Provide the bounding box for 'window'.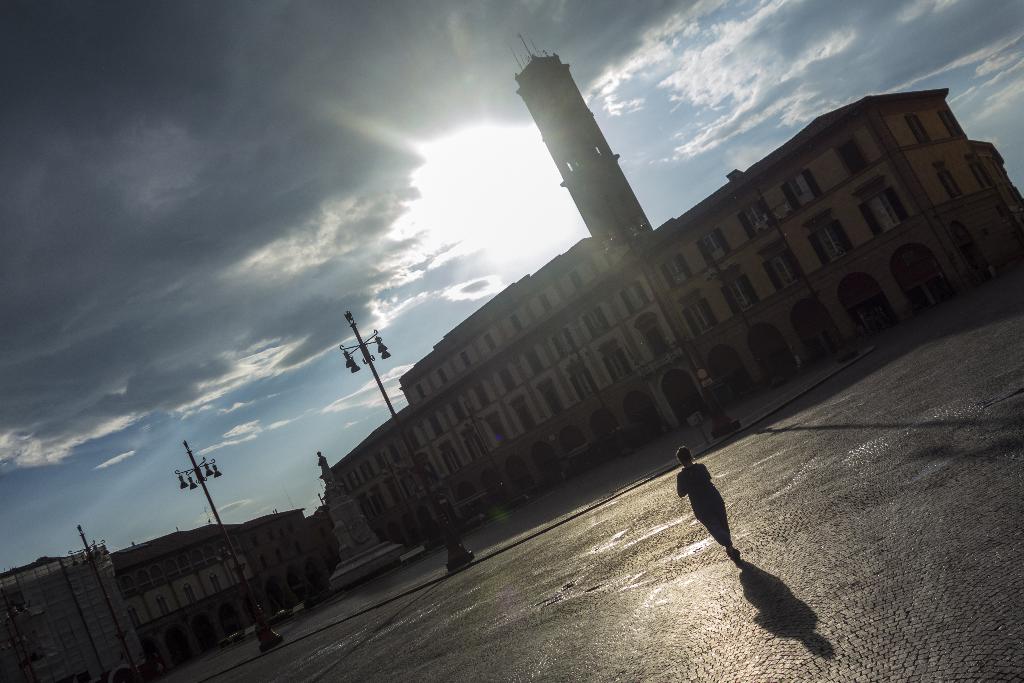
left=941, top=113, right=962, bottom=136.
